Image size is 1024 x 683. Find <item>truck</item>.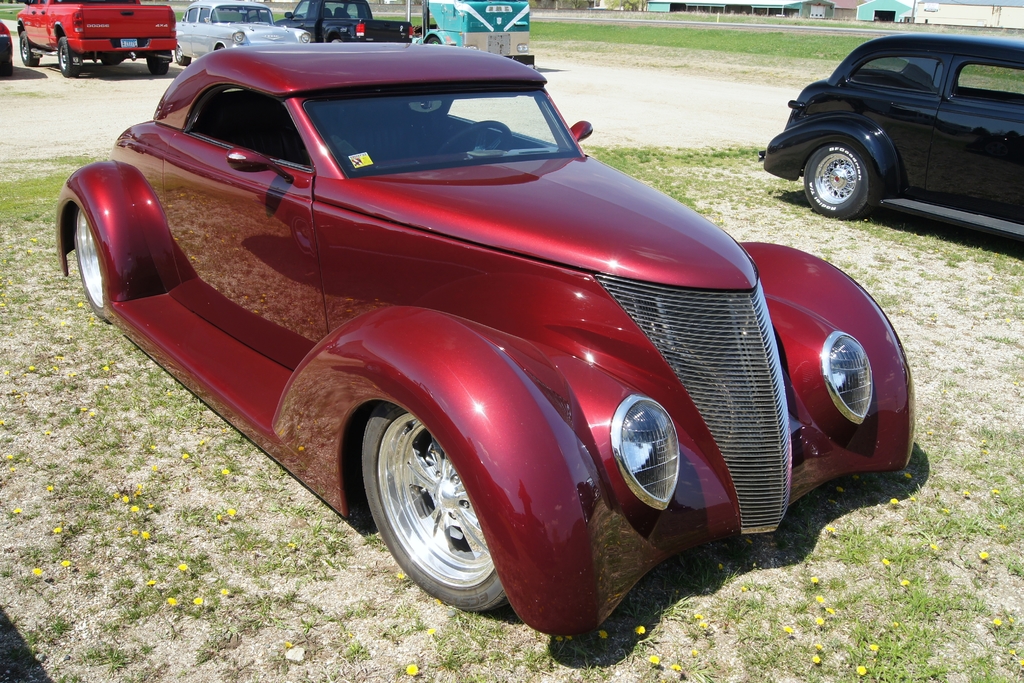
bbox(271, 0, 420, 44).
